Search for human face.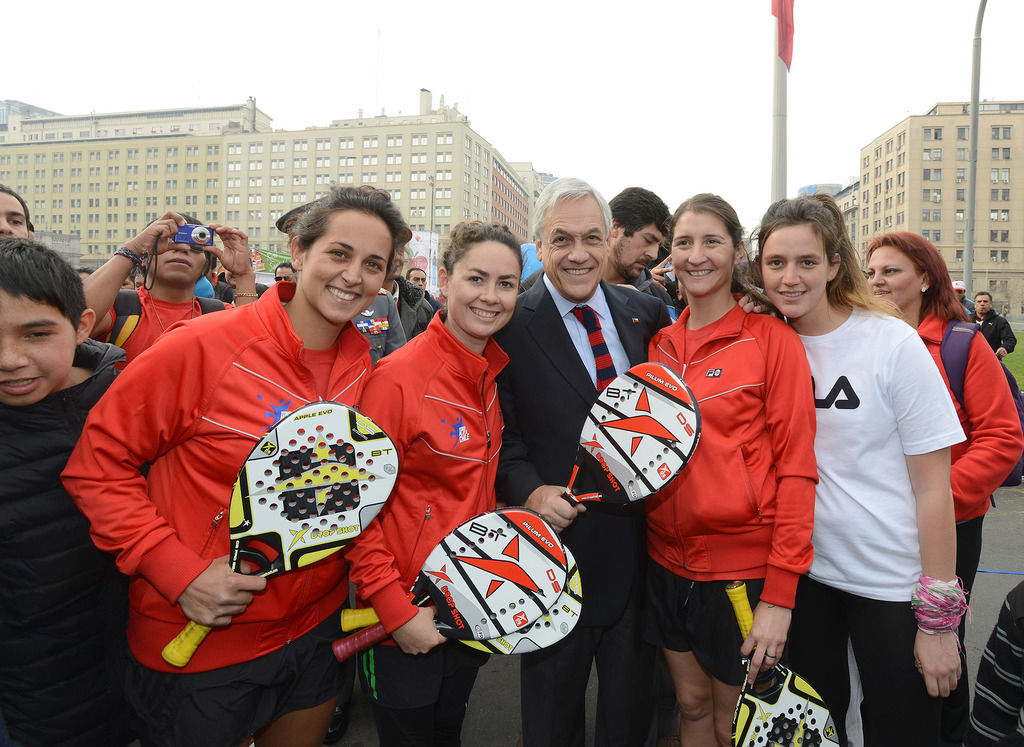
Found at 865/245/922/309.
